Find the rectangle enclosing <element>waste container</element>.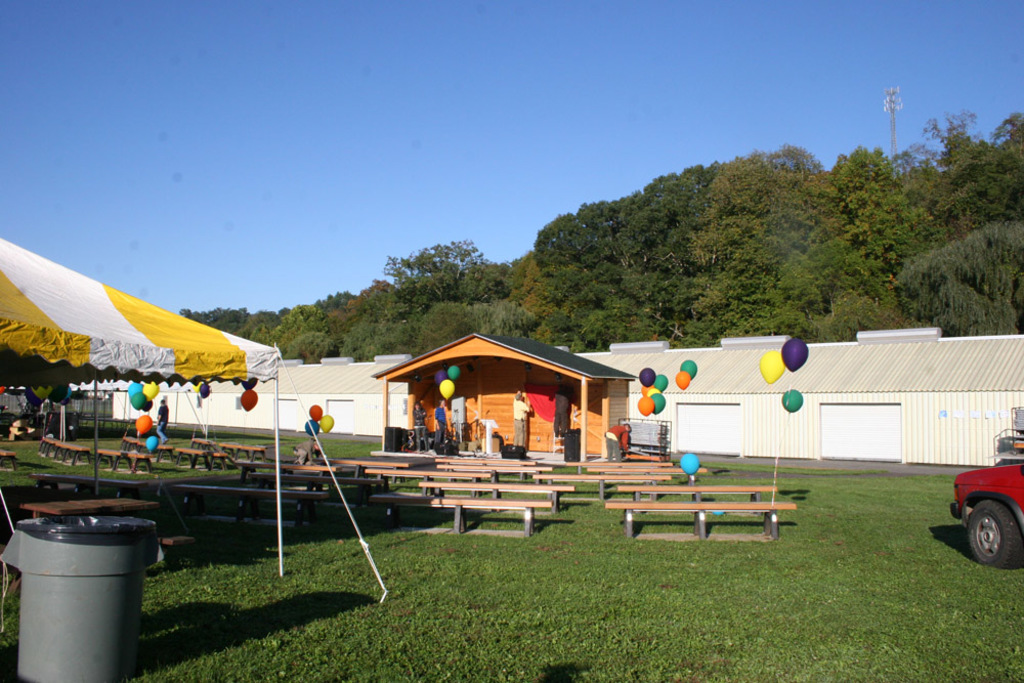
<box>7,510,135,682</box>.
